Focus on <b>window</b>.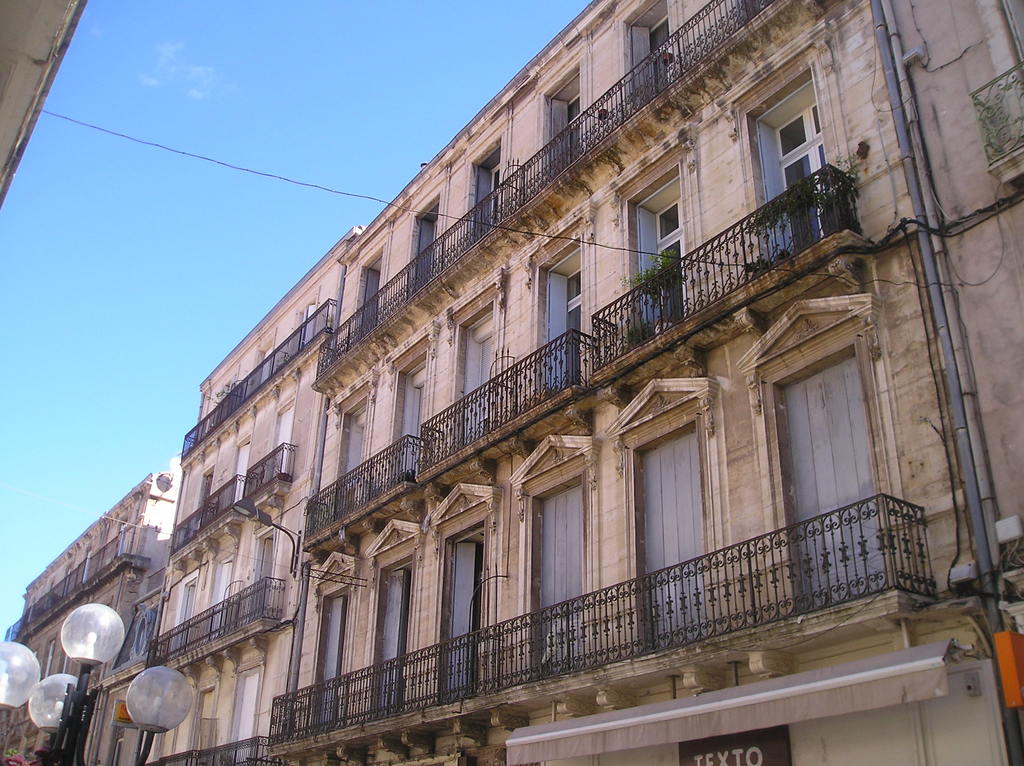
Focused at select_region(249, 323, 277, 390).
